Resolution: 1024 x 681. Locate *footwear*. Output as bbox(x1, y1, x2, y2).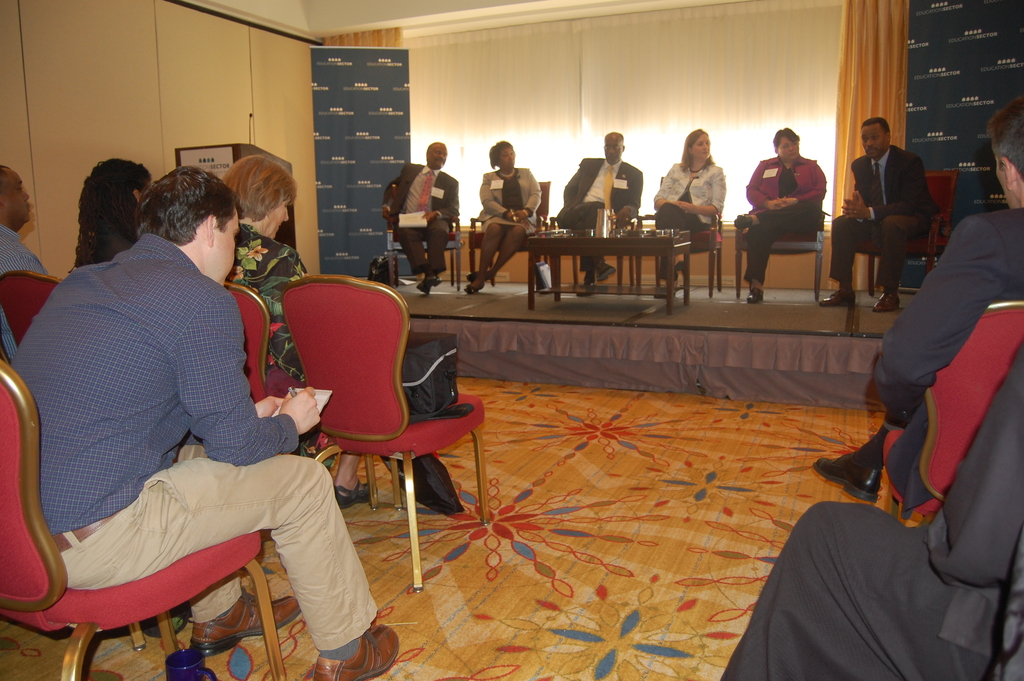
bbox(312, 628, 400, 680).
